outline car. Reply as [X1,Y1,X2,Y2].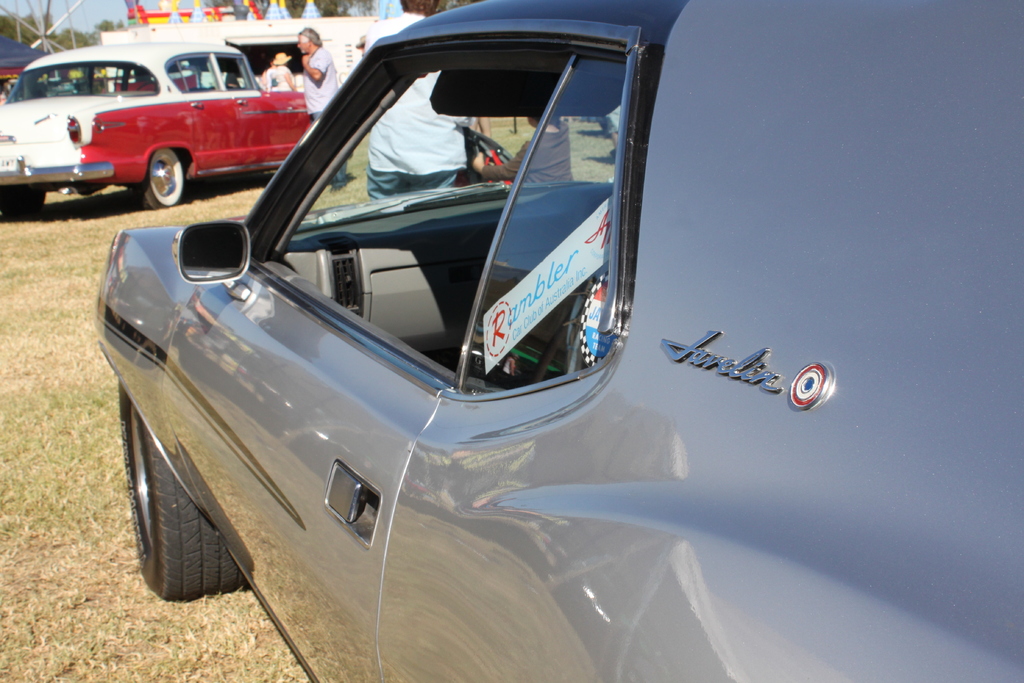
[0,35,321,219].
